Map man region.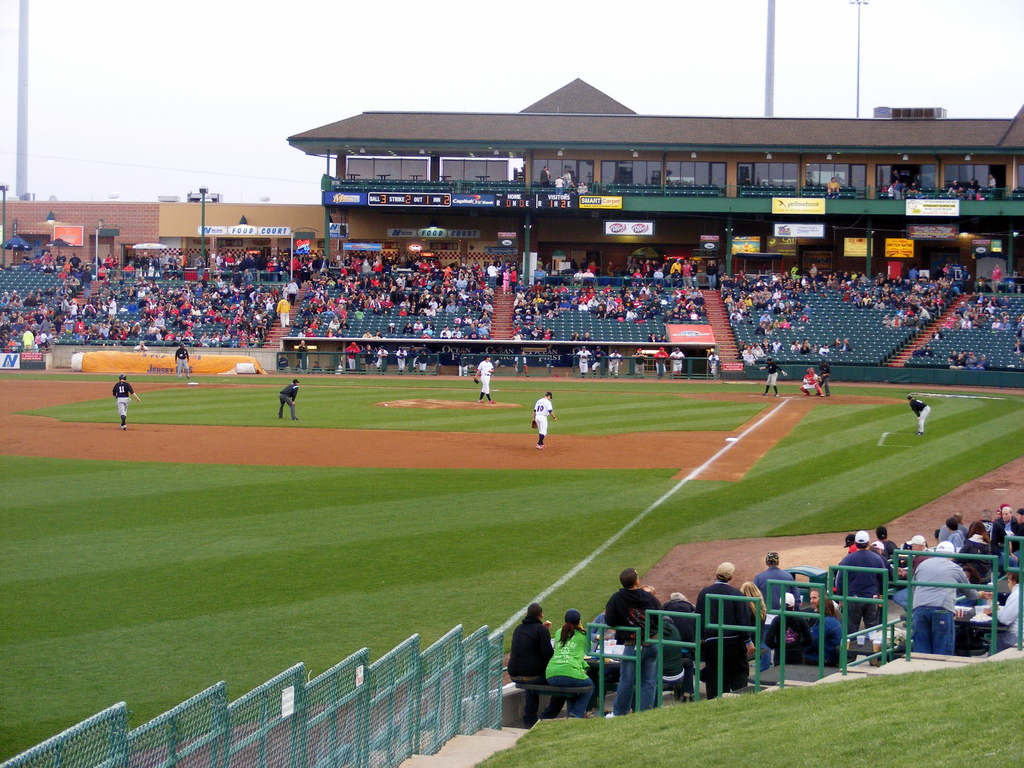
Mapped to left=420, top=345, right=433, bottom=374.
